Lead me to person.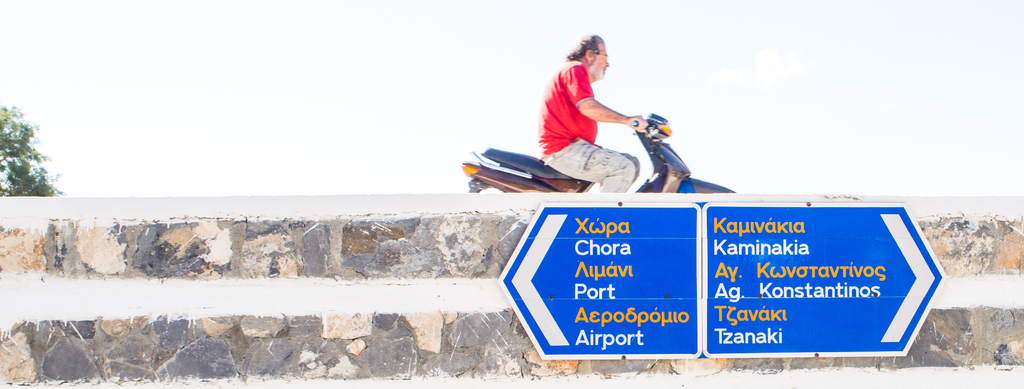
Lead to 534, 30, 648, 193.
